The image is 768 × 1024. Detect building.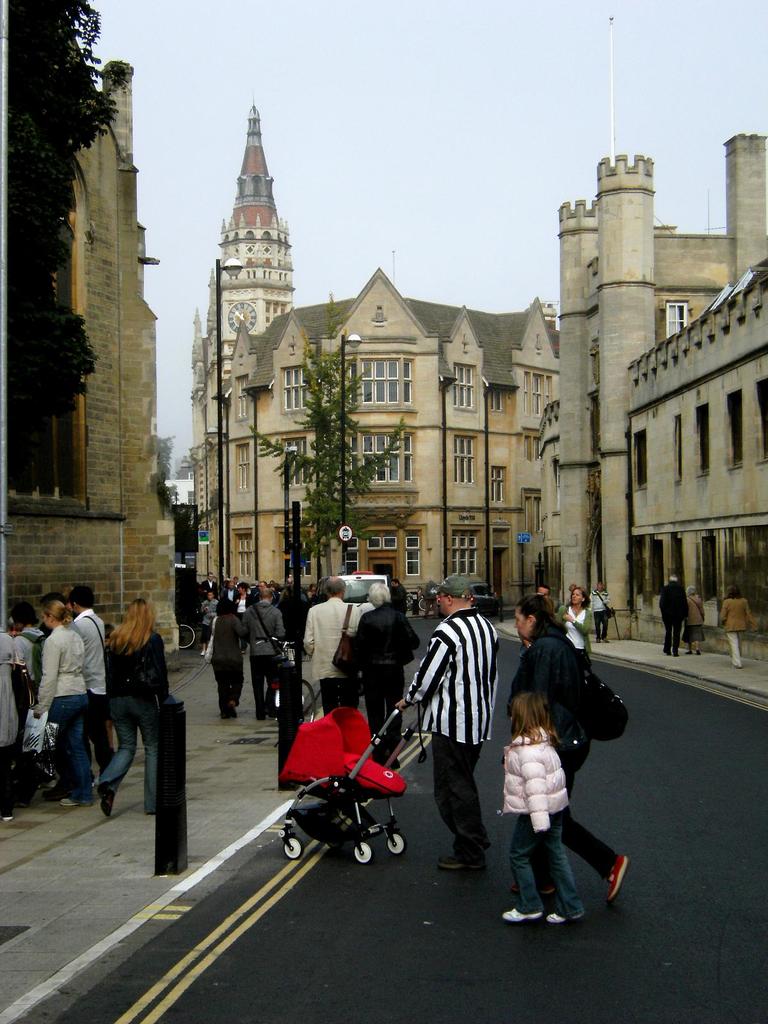
Detection: (left=0, top=26, right=179, bottom=648).
